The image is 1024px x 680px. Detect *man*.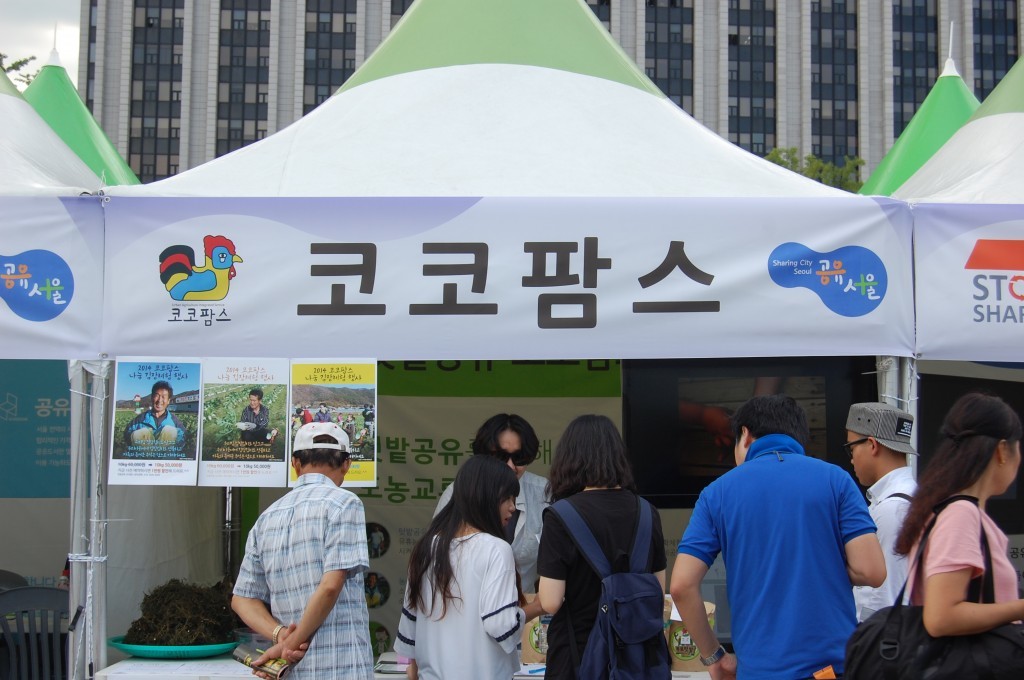
Detection: [241,387,271,443].
